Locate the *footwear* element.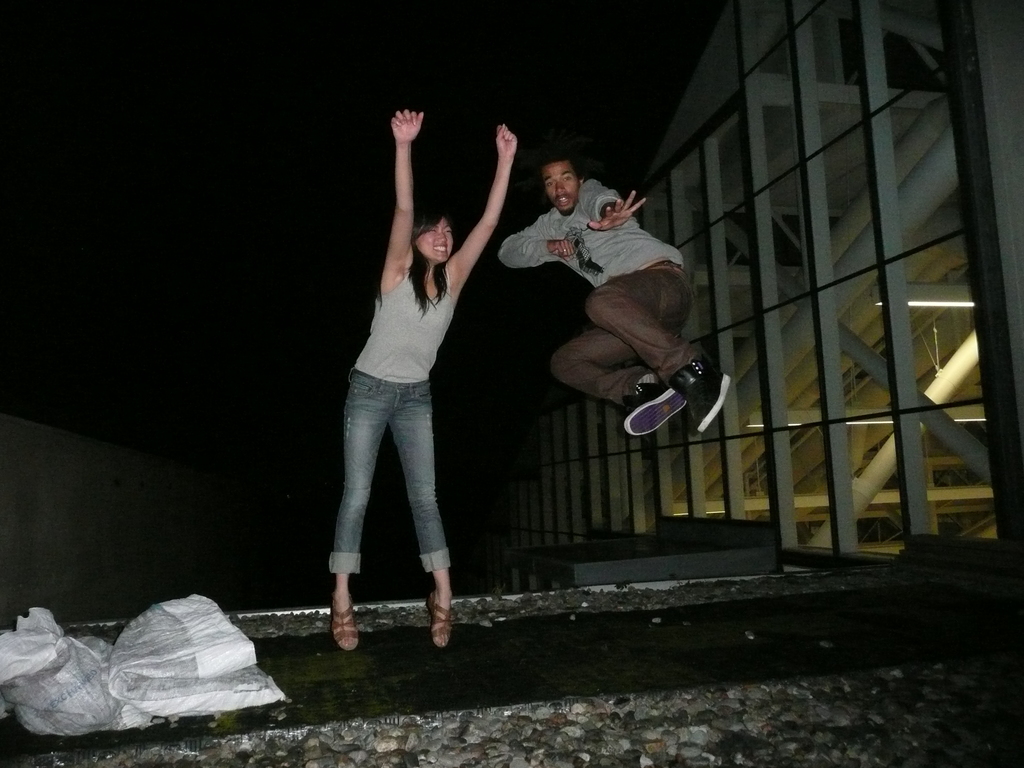
Element bbox: [x1=668, y1=352, x2=732, y2=432].
